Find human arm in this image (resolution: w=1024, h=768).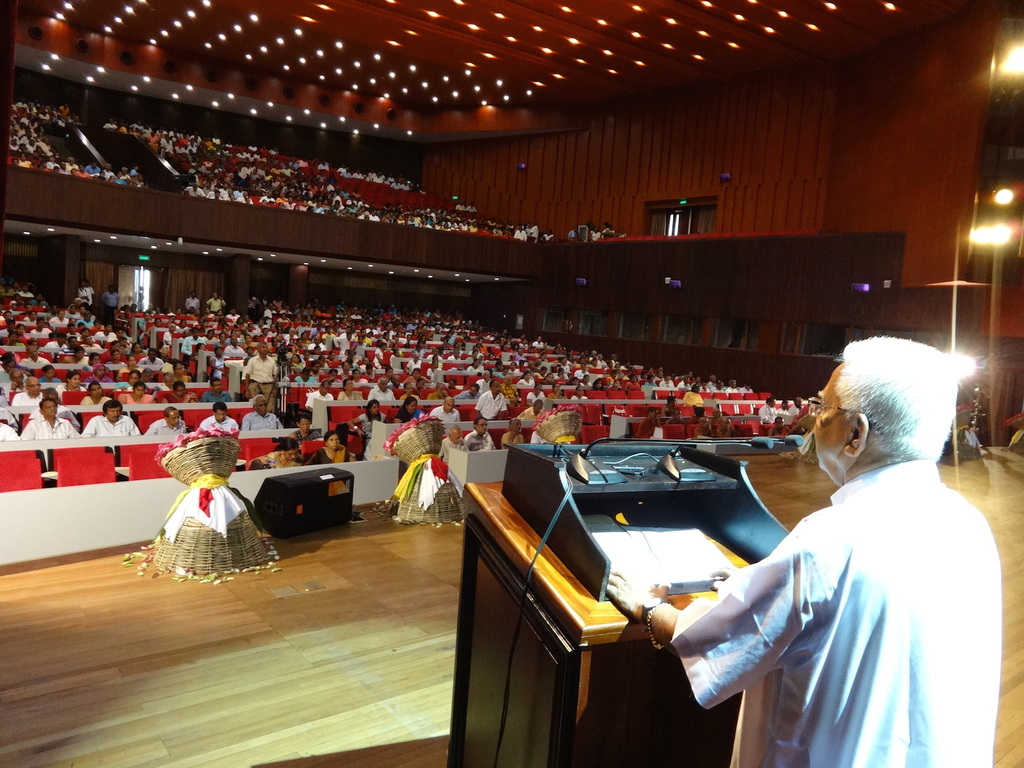
(425,392,434,399).
